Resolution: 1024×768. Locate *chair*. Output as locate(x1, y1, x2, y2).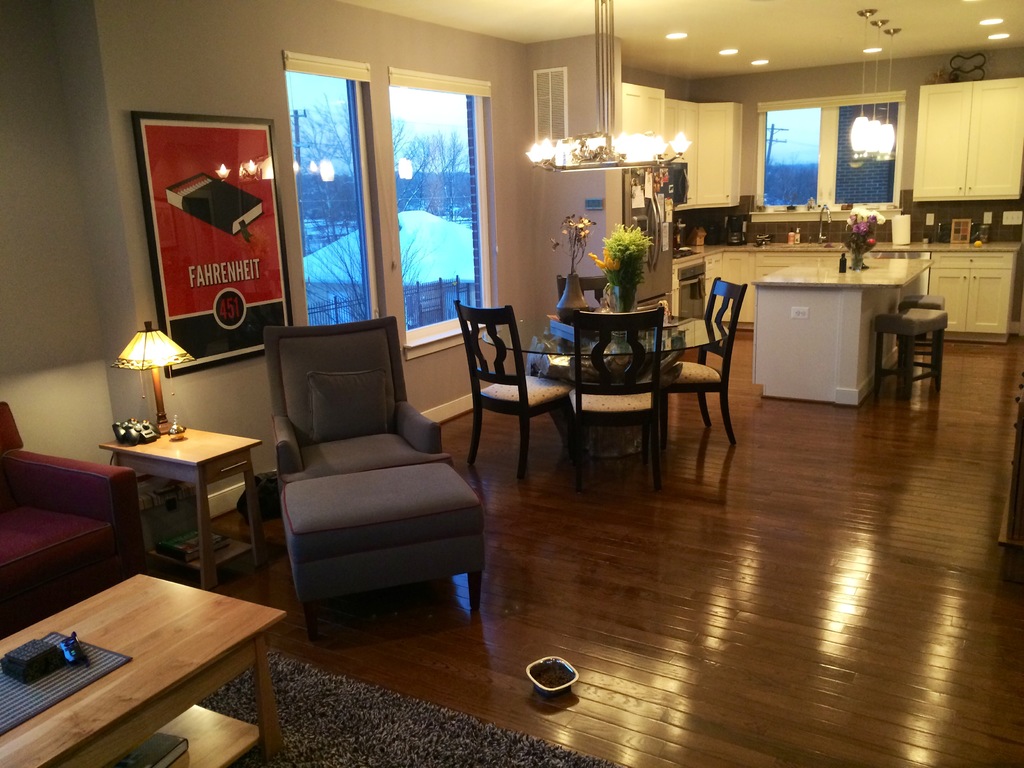
locate(568, 307, 681, 481).
